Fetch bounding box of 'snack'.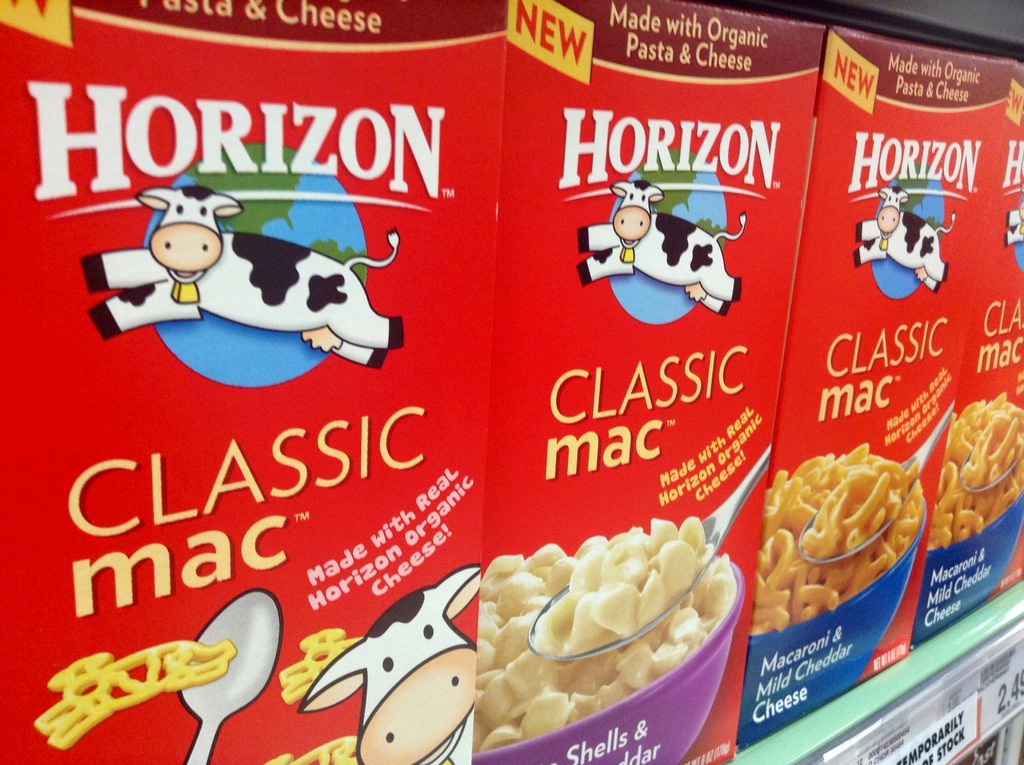
Bbox: (931, 396, 1023, 555).
